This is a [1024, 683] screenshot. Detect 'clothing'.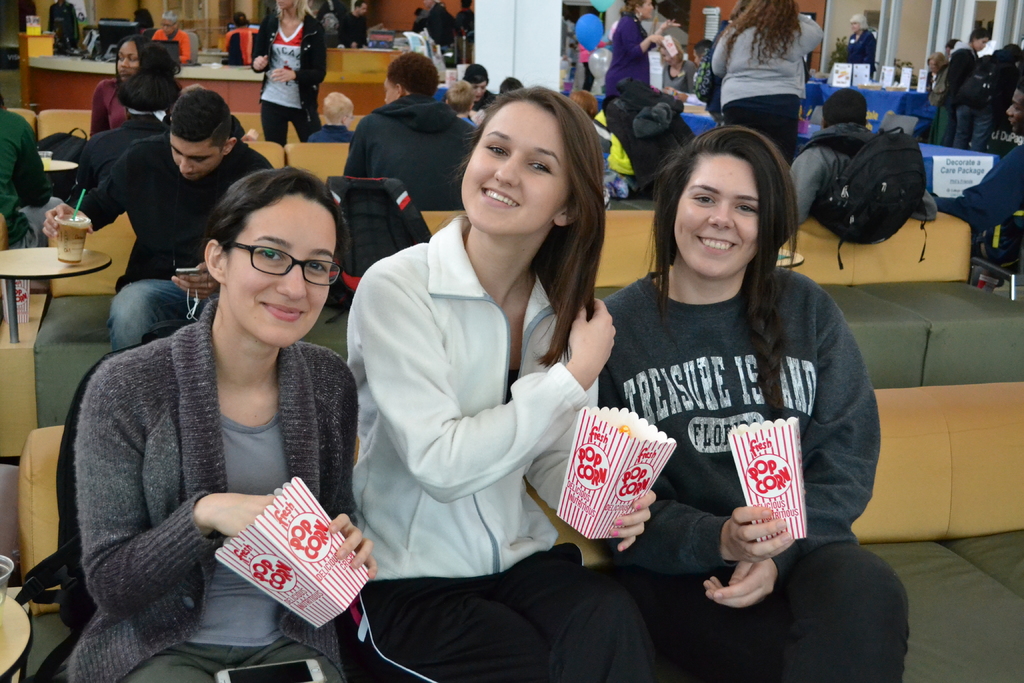
(left=66, top=290, right=362, bottom=680).
